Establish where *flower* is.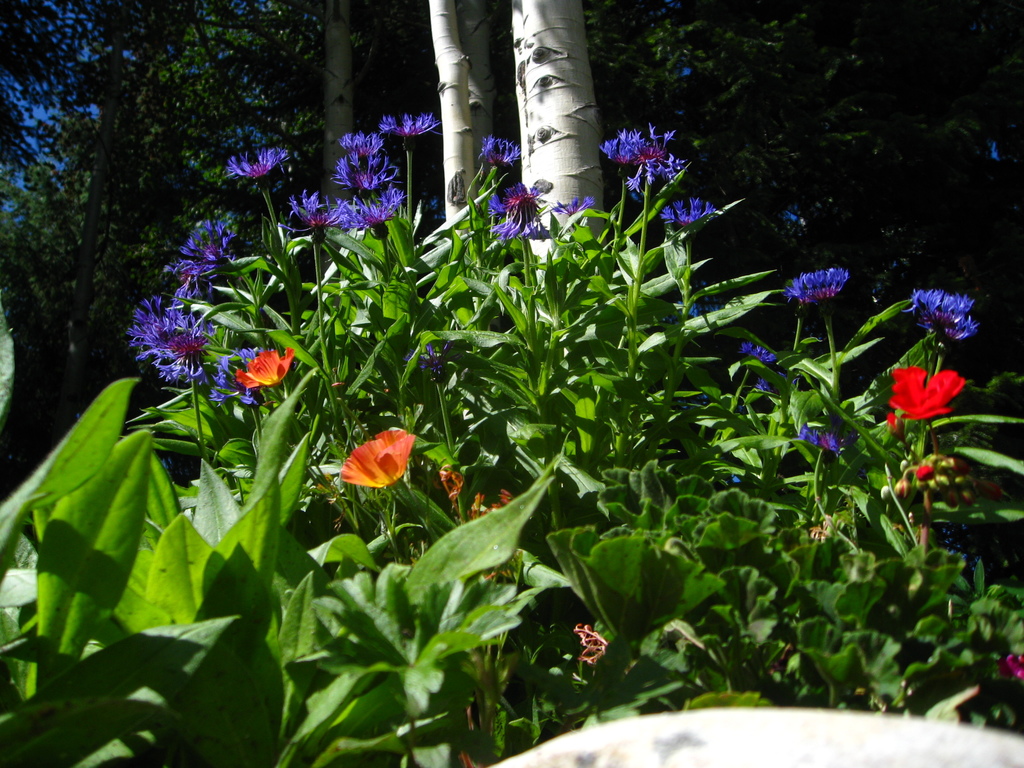
Established at 659/196/716/225.
